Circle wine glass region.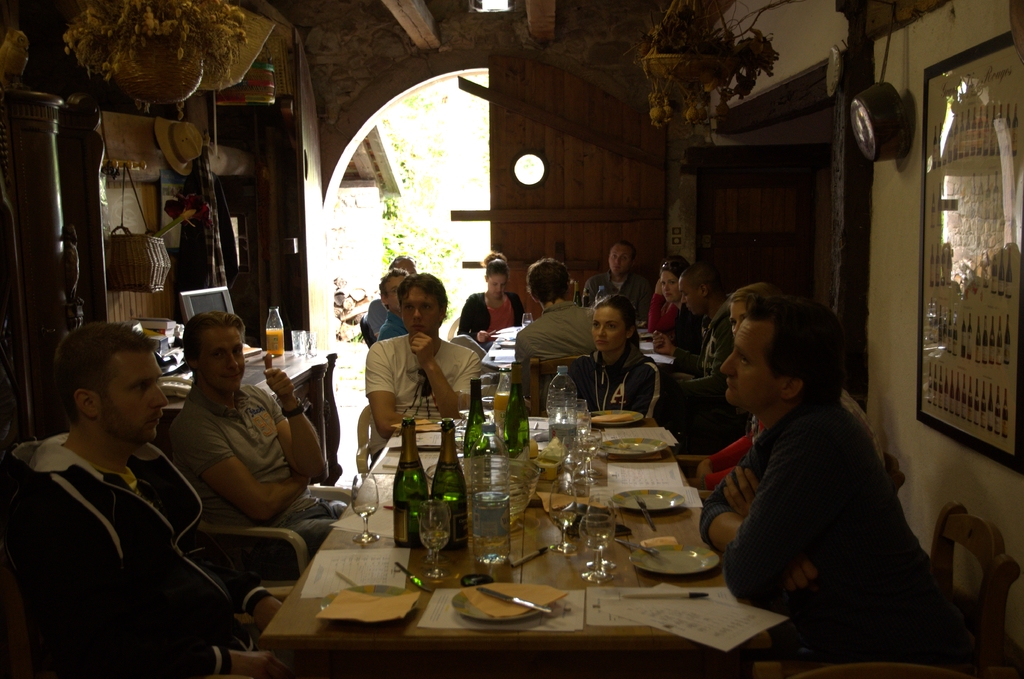
Region: 579,493,613,577.
